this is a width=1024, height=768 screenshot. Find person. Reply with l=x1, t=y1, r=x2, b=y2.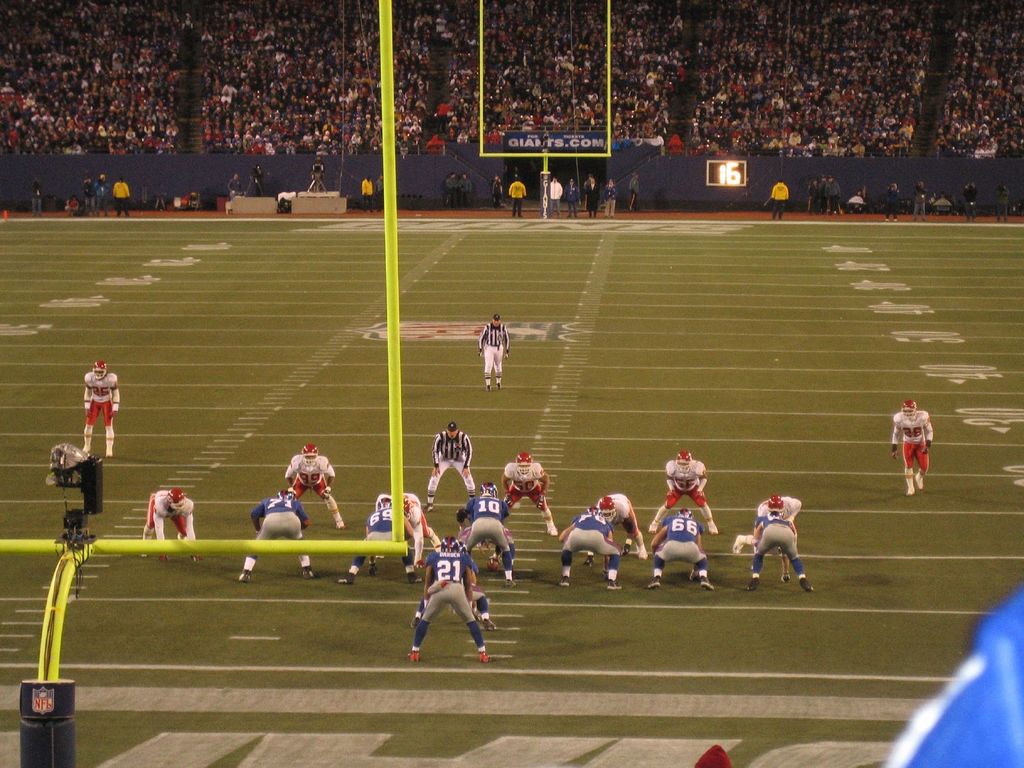
l=332, t=504, r=415, b=580.
